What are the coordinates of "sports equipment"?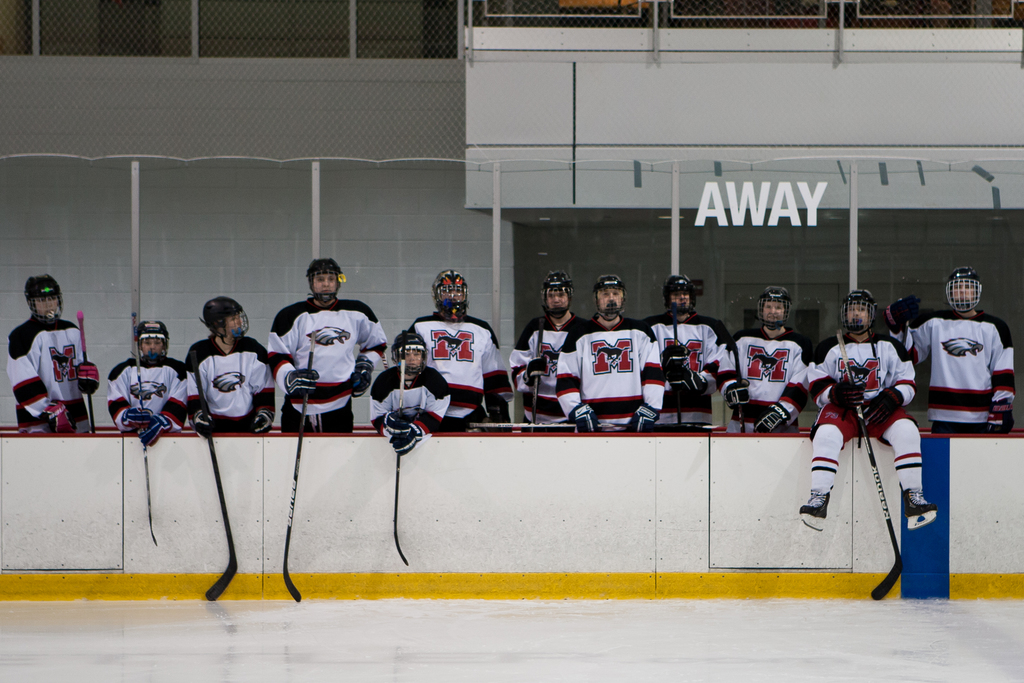
[x1=194, y1=366, x2=237, y2=601].
